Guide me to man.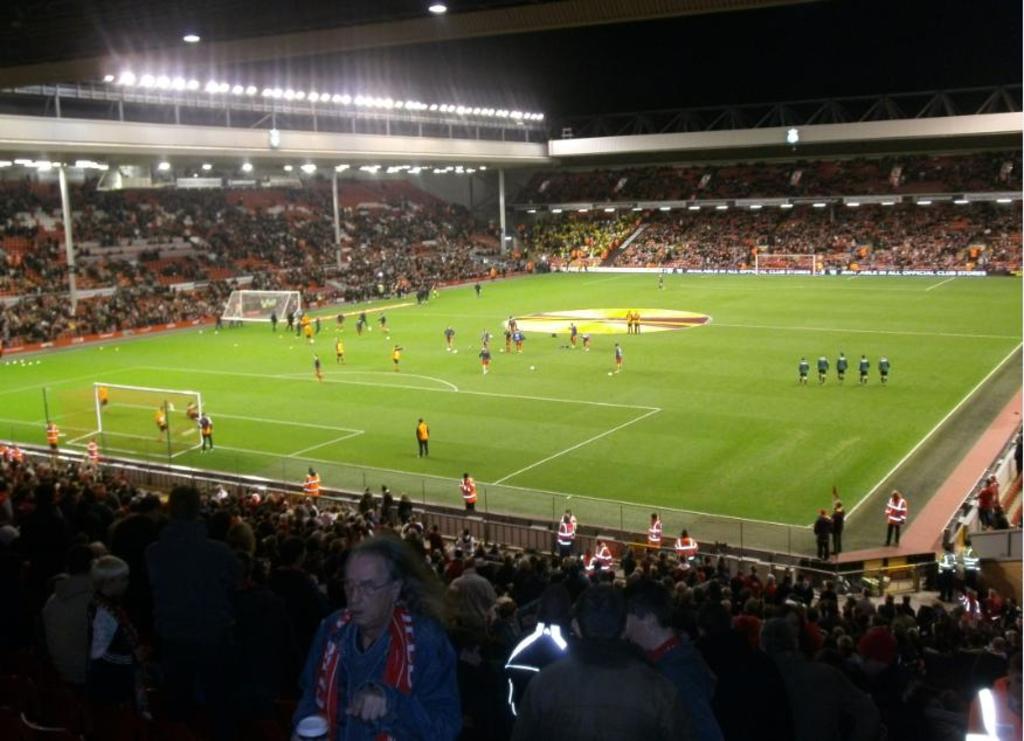
Guidance: bbox=(817, 512, 831, 556).
